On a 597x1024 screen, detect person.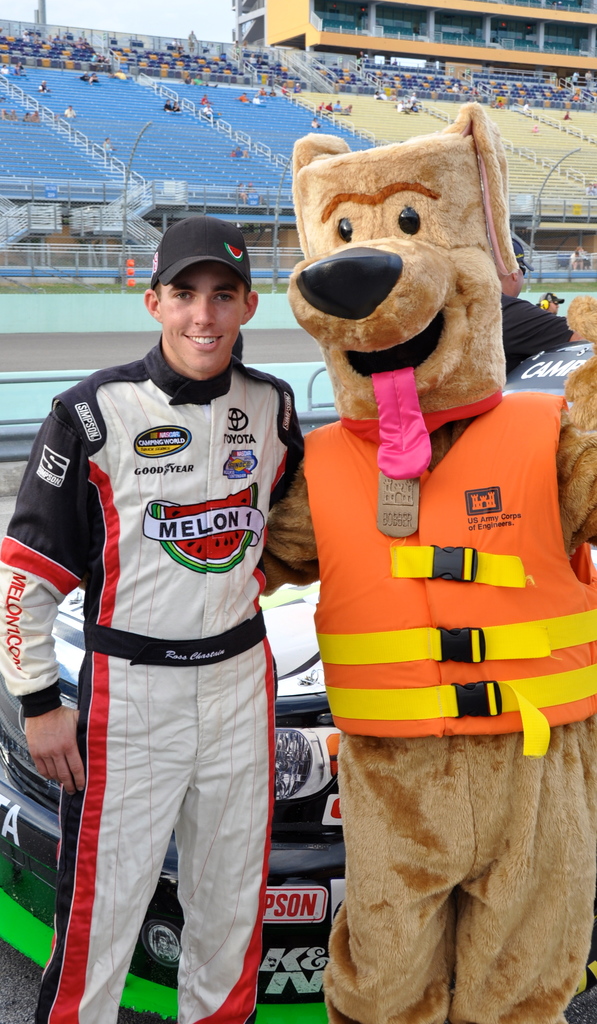
pyautogui.locateOnScreen(61, 104, 75, 120).
